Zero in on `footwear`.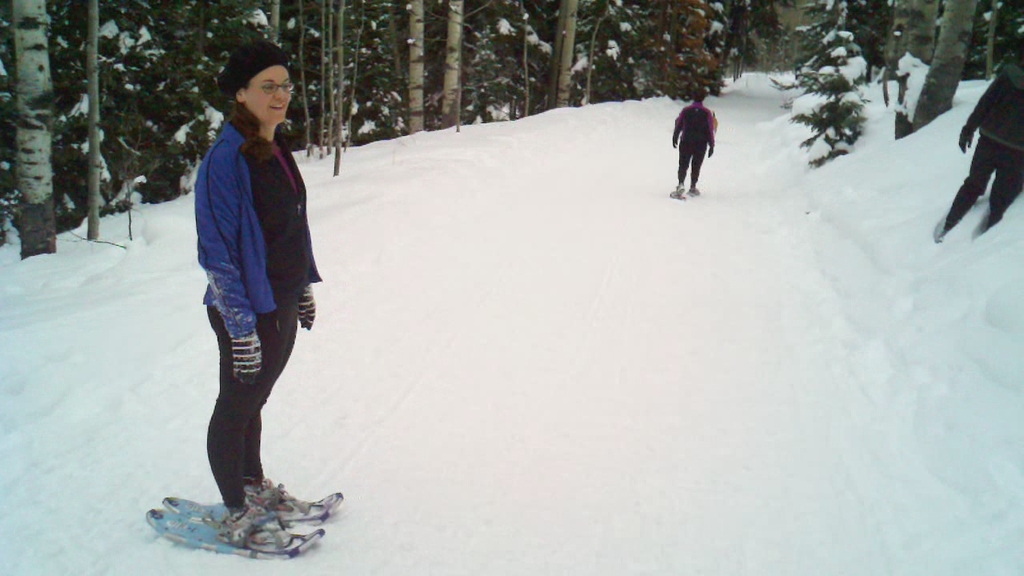
Zeroed in: <bbox>250, 474, 314, 522</bbox>.
